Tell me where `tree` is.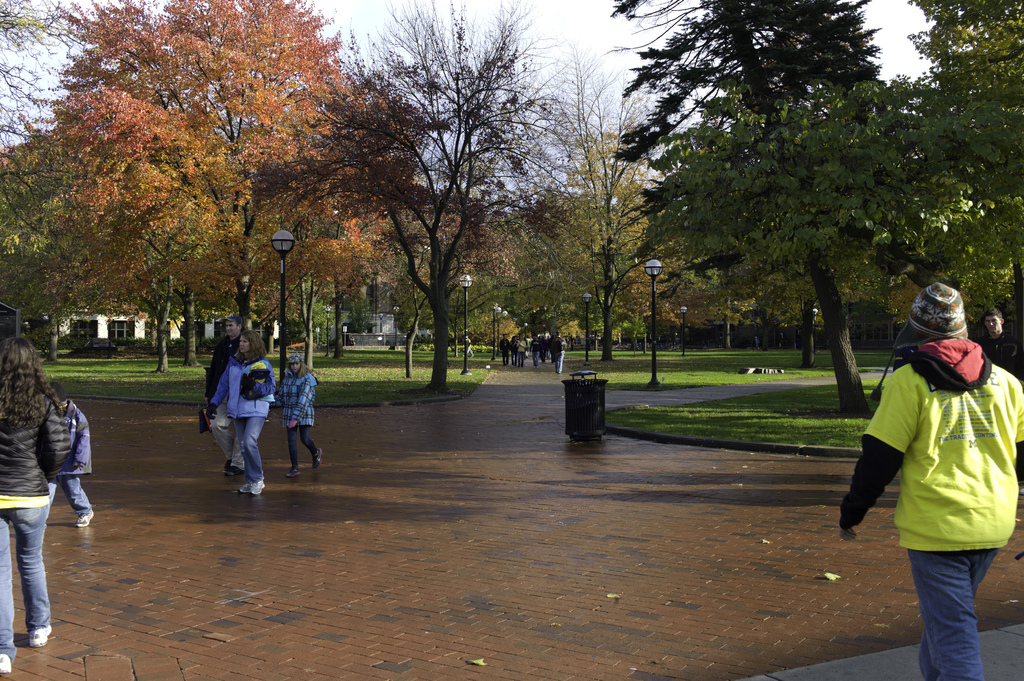
`tree` is at bbox=(86, 157, 244, 365).
